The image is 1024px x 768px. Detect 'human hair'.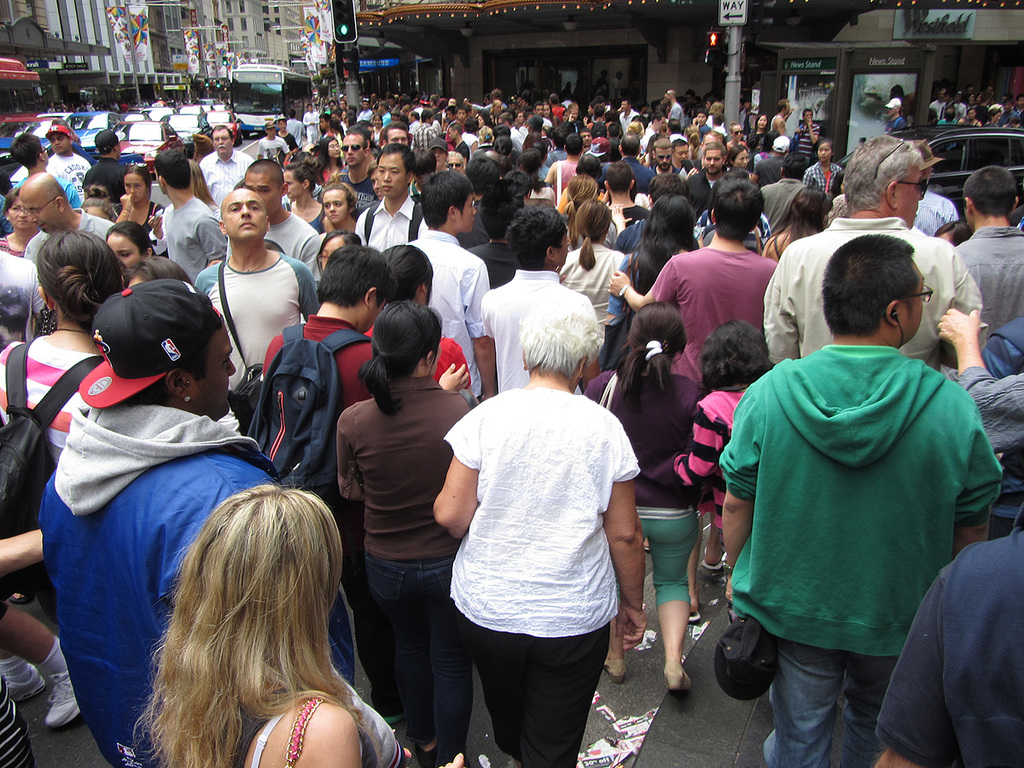
Detection: bbox=(34, 227, 126, 330).
